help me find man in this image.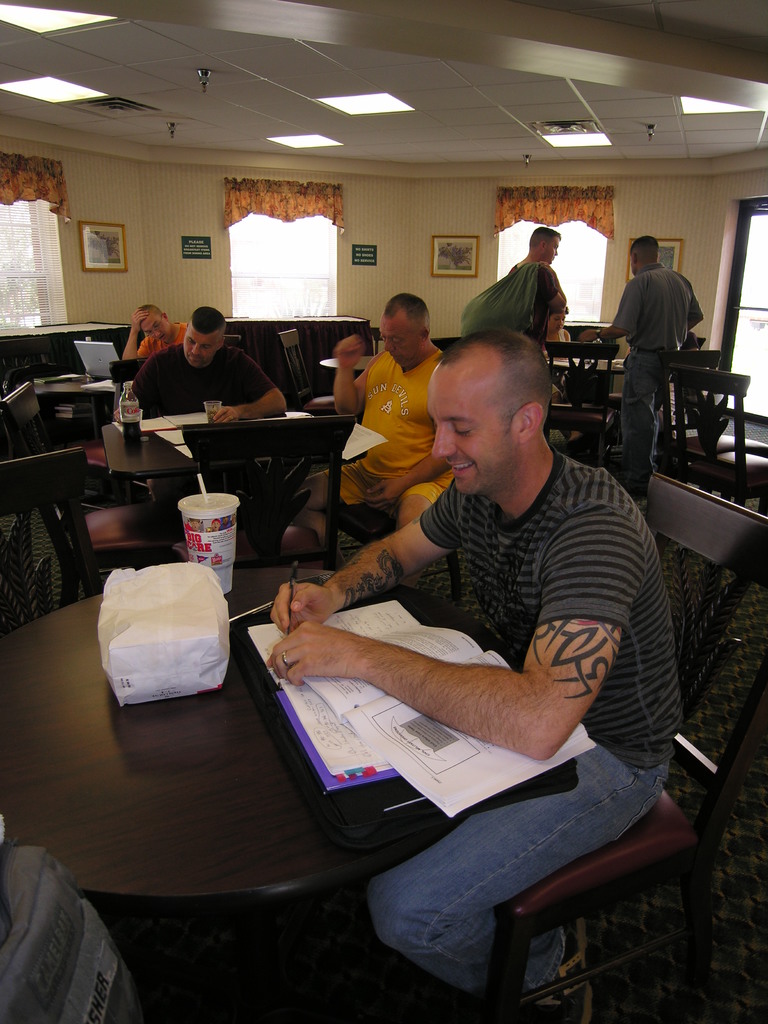
Found it: x1=501, y1=223, x2=563, y2=376.
